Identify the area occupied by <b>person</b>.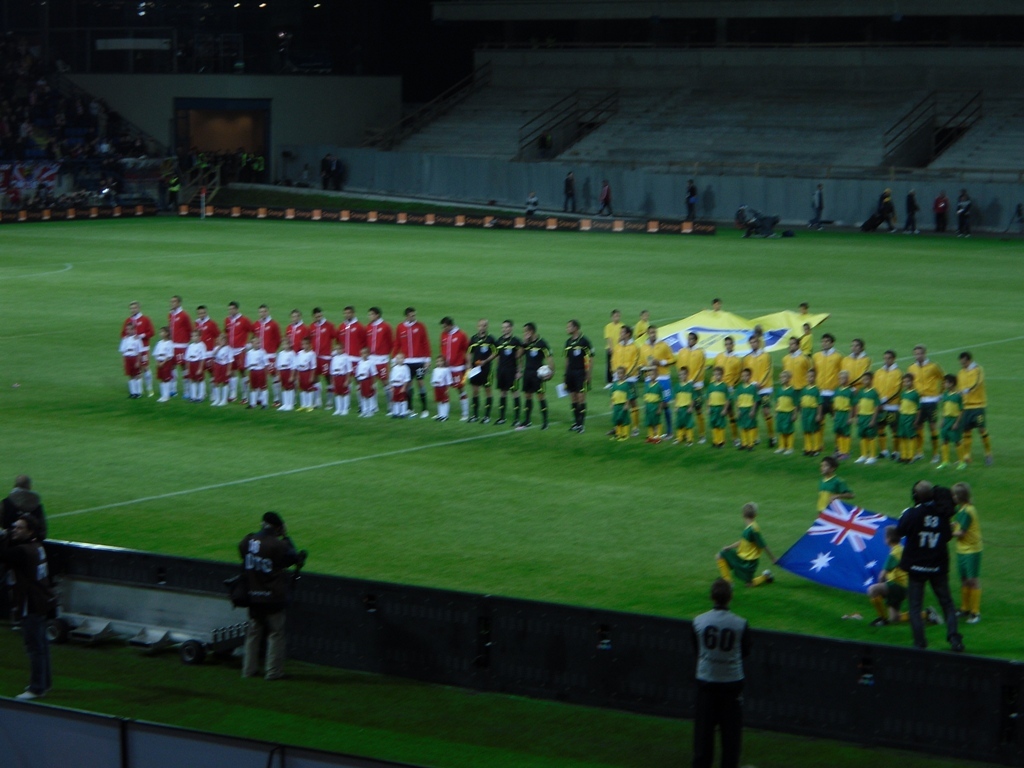
Area: Rect(610, 325, 641, 378).
